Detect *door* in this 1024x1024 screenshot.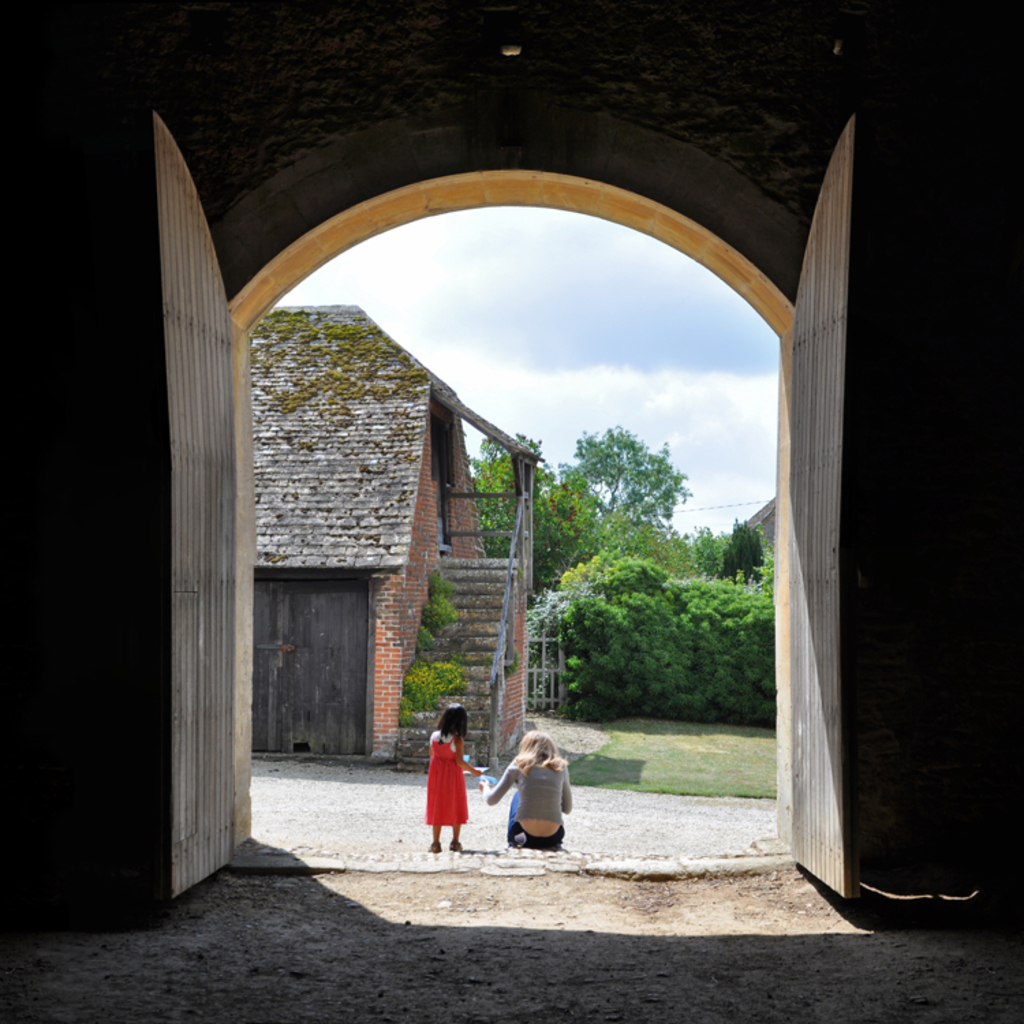
Detection: <box>153,108,239,908</box>.
